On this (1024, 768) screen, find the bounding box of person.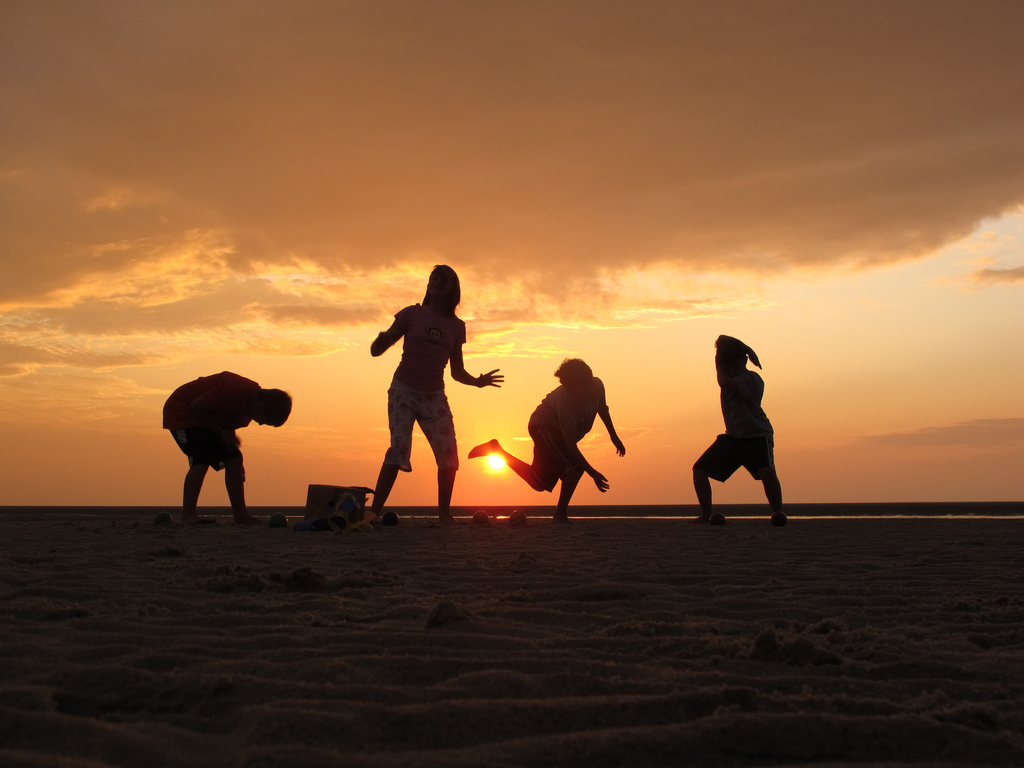
Bounding box: (467,357,625,524).
